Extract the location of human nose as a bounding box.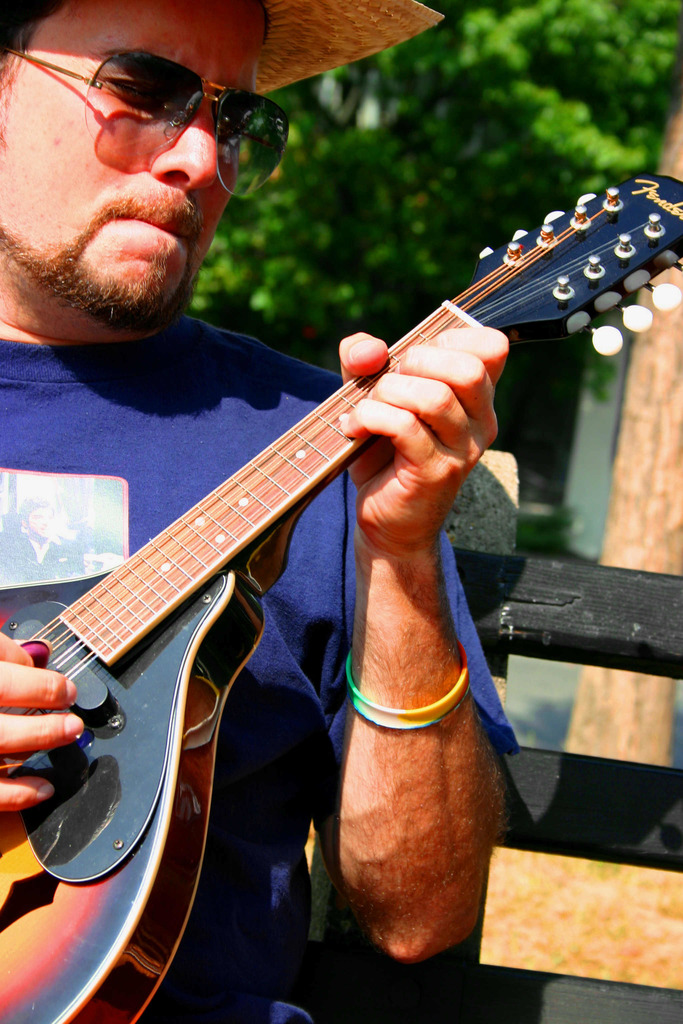
<region>151, 95, 219, 189</region>.
